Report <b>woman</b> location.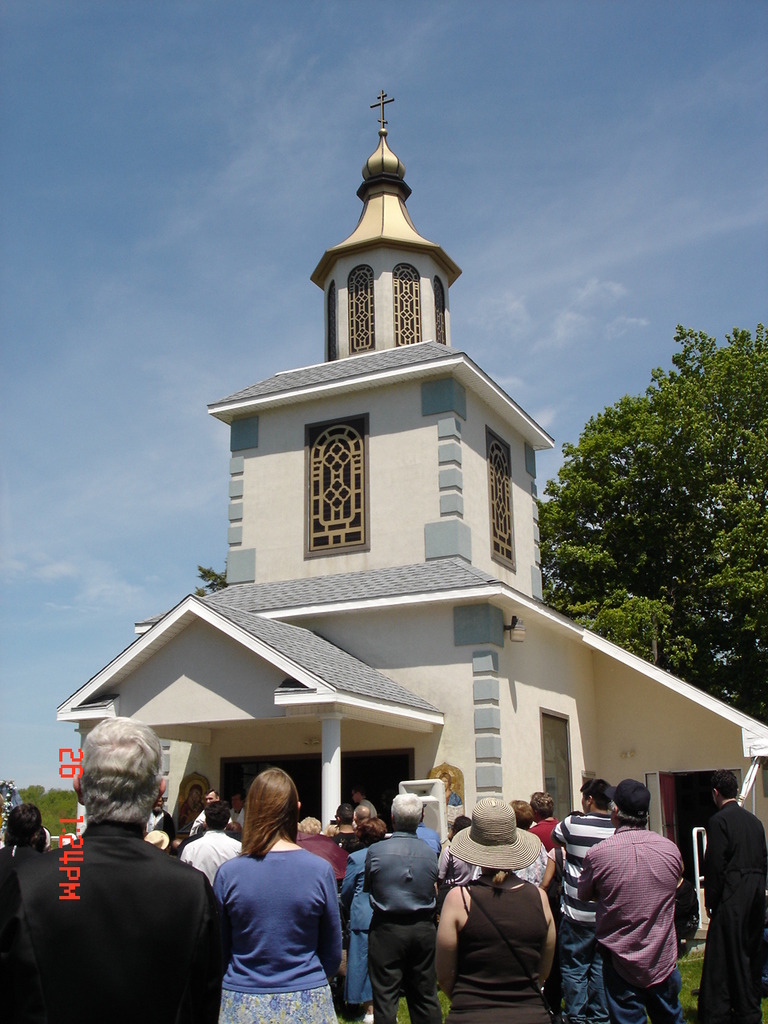
Report: (x1=433, y1=809, x2=477, y2=909).
